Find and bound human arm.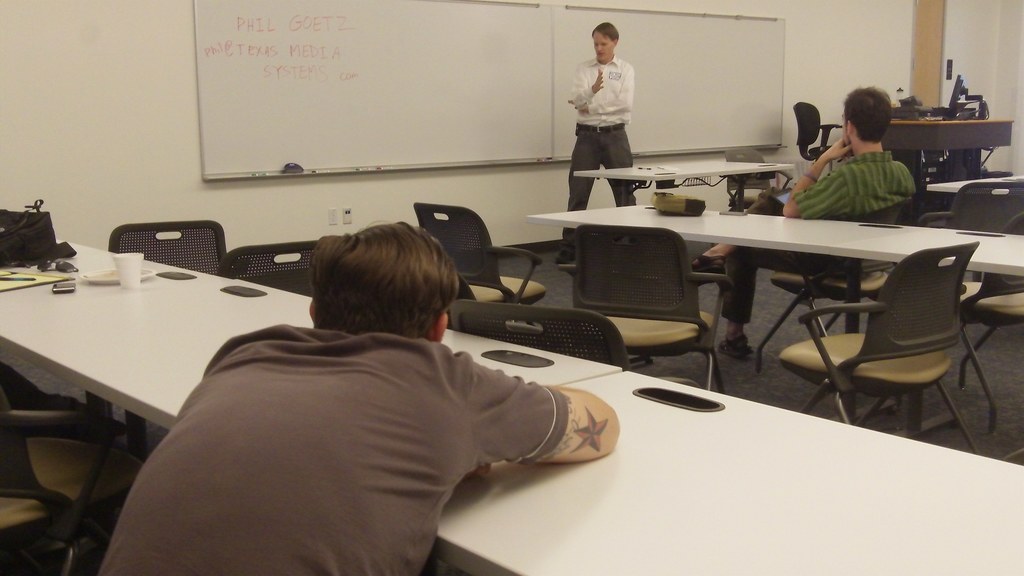
Bound: 461 367 621 490.
